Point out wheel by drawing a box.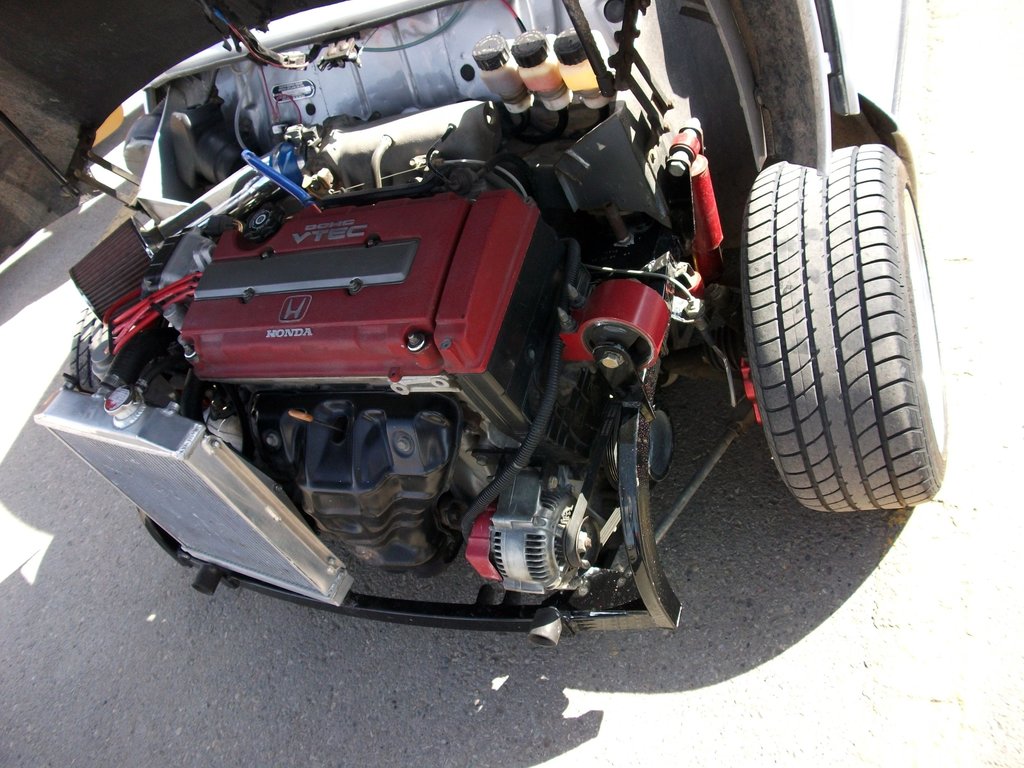
740 142 948 524.
